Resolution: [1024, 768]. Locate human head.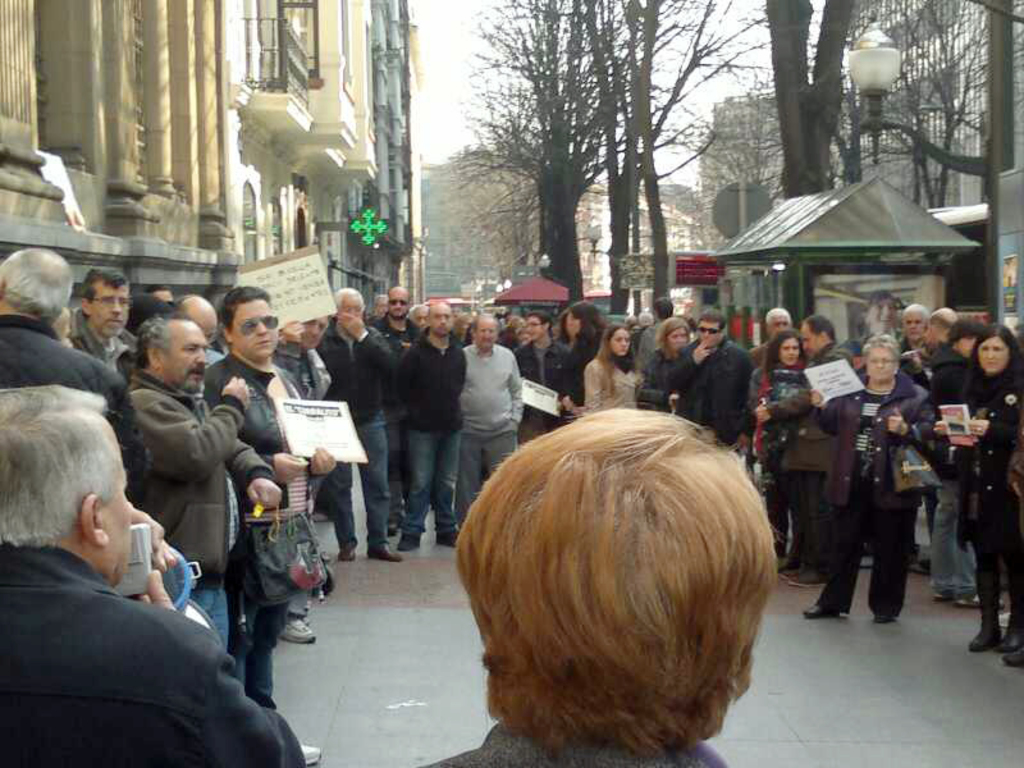
[764, 307, 794, 338].
